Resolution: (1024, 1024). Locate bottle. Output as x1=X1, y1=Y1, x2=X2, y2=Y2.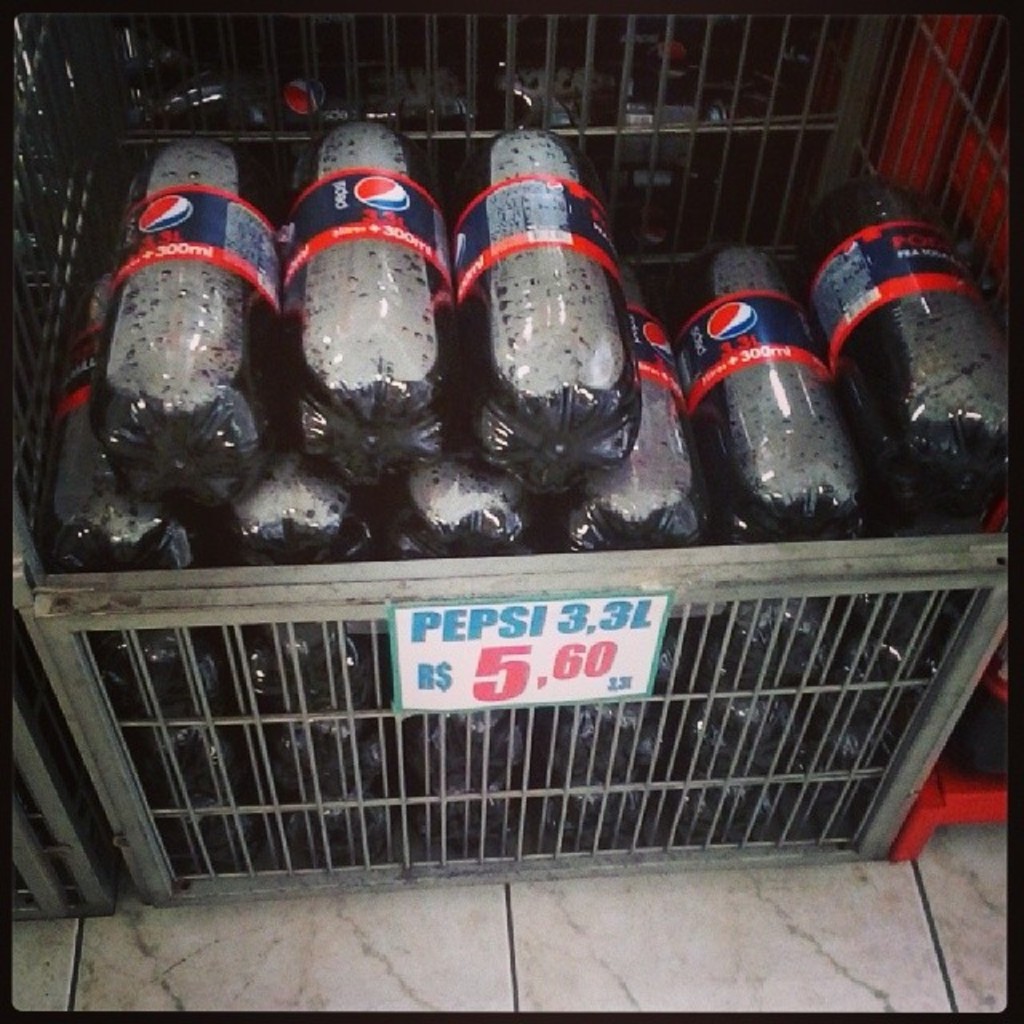
x1=118, y1=141, x2=283, y2=523.
